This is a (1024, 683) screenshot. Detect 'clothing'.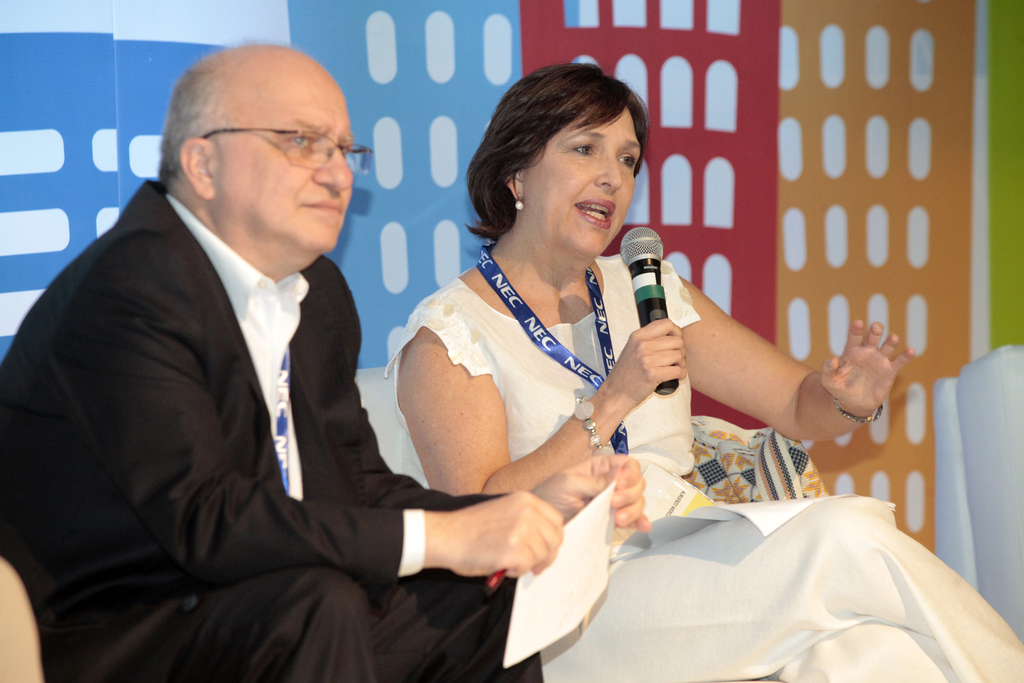
0, 169, 558, 682.
